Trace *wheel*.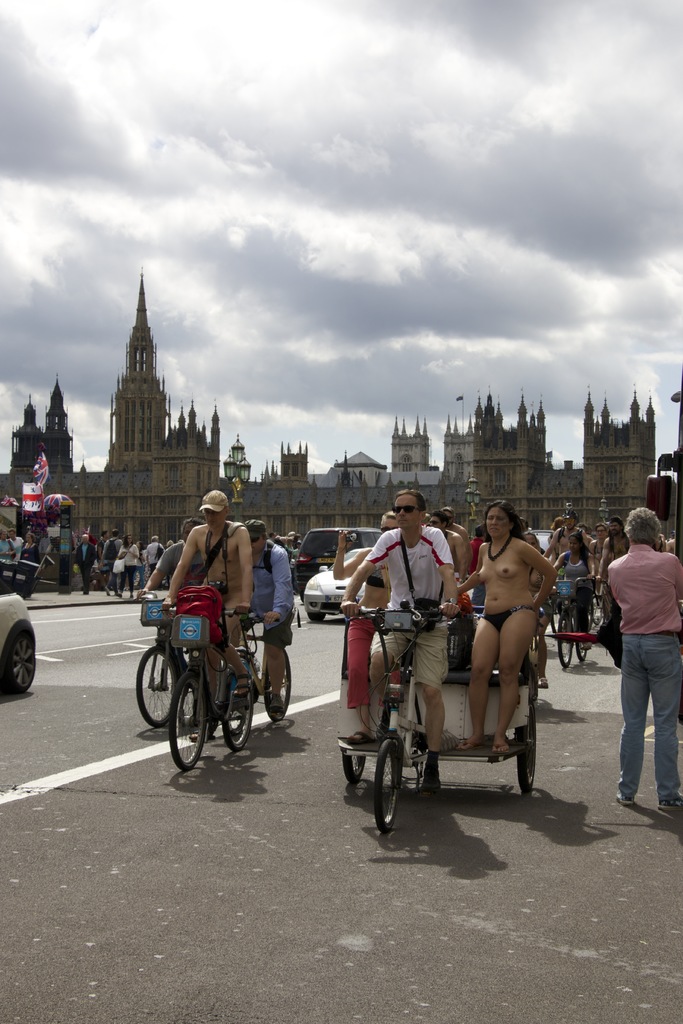
Traced to [x1=553, y1=607, x2=575, y2=671].
